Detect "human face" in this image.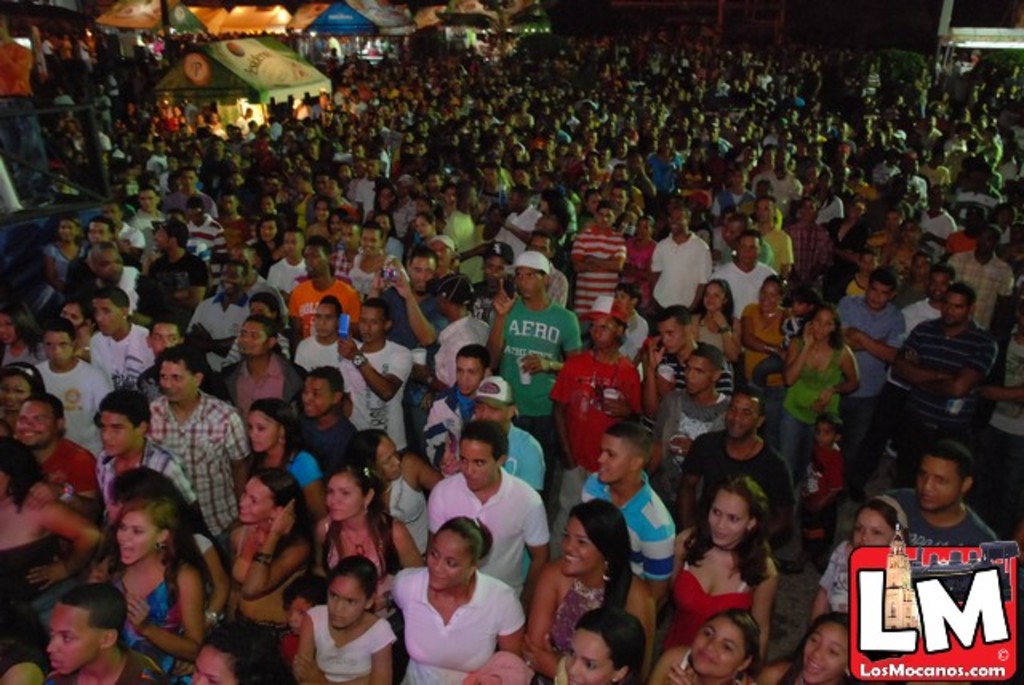
Detection: (x1=754, y1=200, x2=773, y2=227).
